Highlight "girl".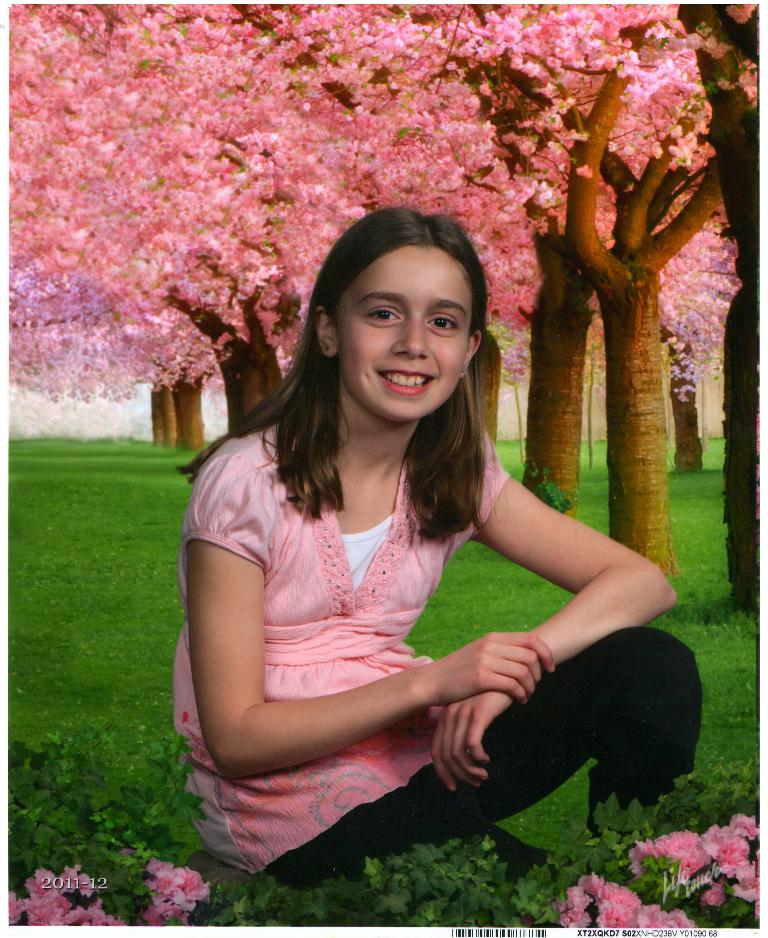
Highlighted region: [165, 203, 707, 926].
